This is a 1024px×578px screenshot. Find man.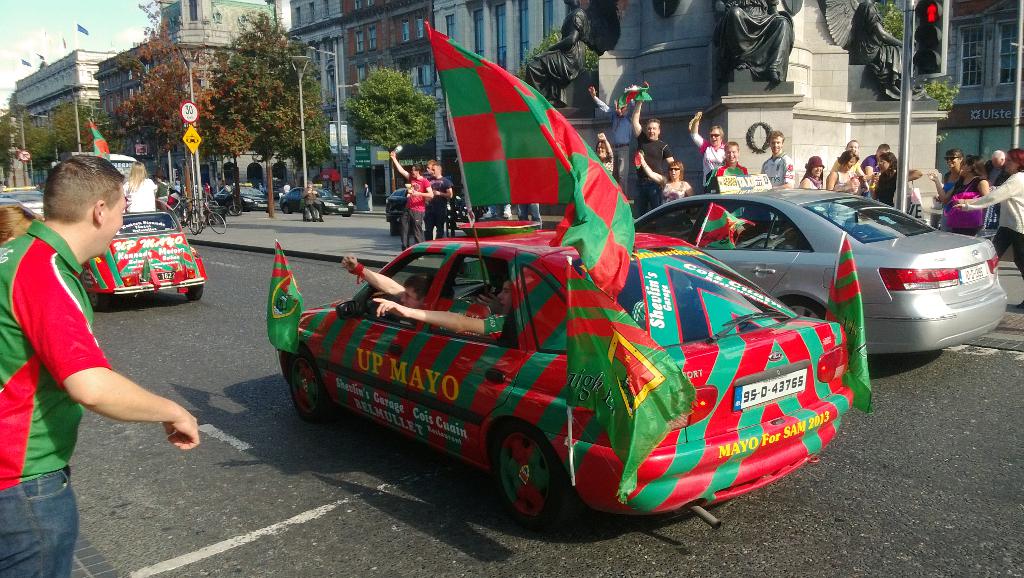
Bounding box: crop(302, 180, 323, 220).
